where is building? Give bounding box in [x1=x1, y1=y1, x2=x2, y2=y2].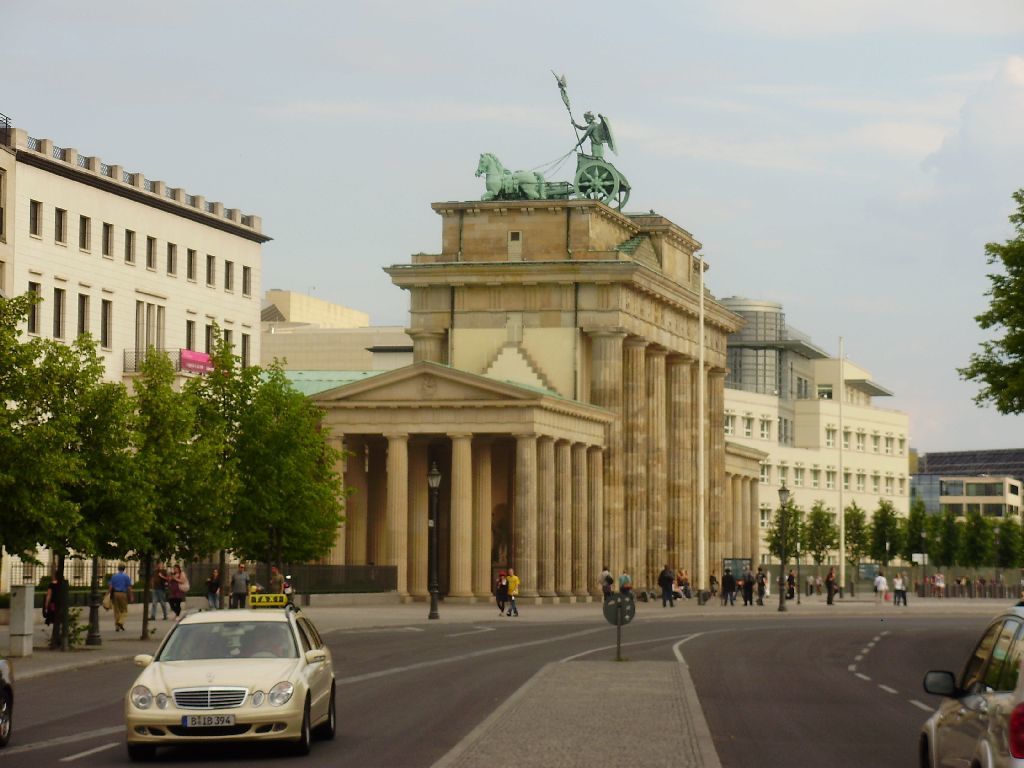
[x1=915, y1=446, x2=1023, y2=556].
